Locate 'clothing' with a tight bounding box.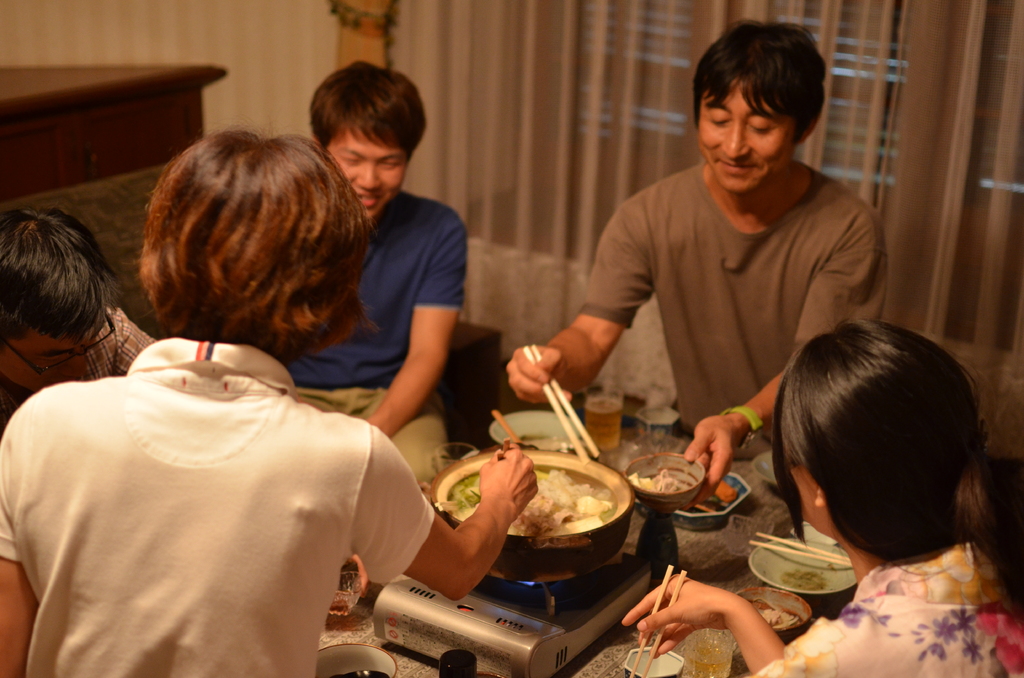
[left=258, top=190, right=464, bottom=491].
